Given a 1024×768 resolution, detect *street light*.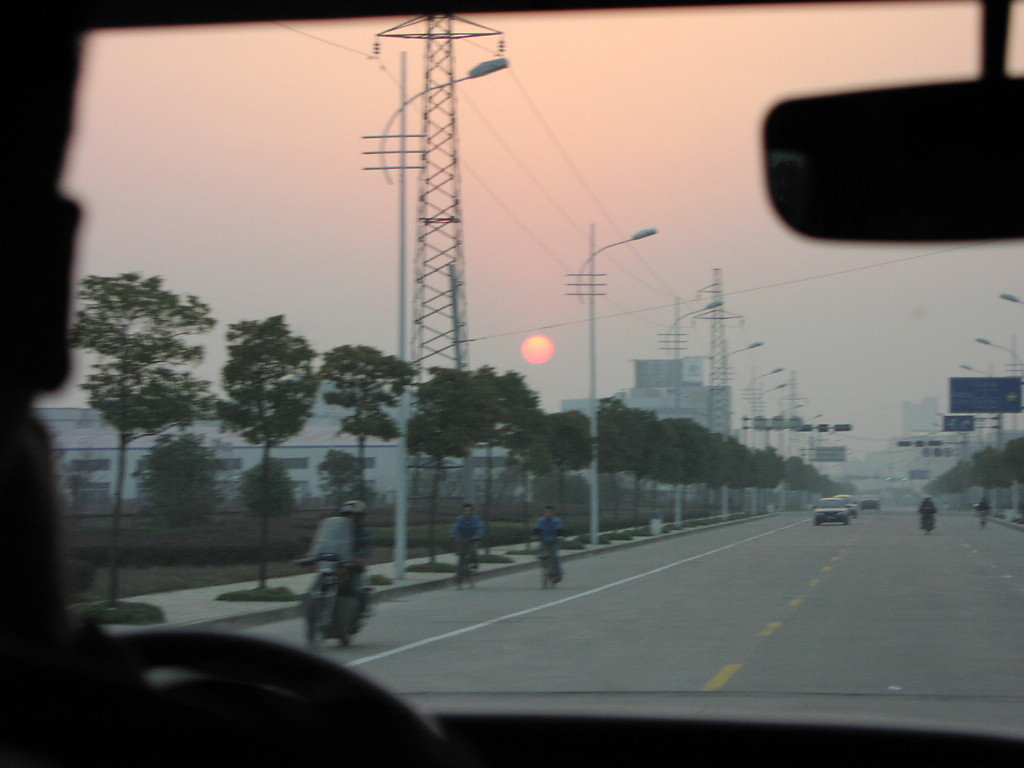
574, 218, 671, 543.
